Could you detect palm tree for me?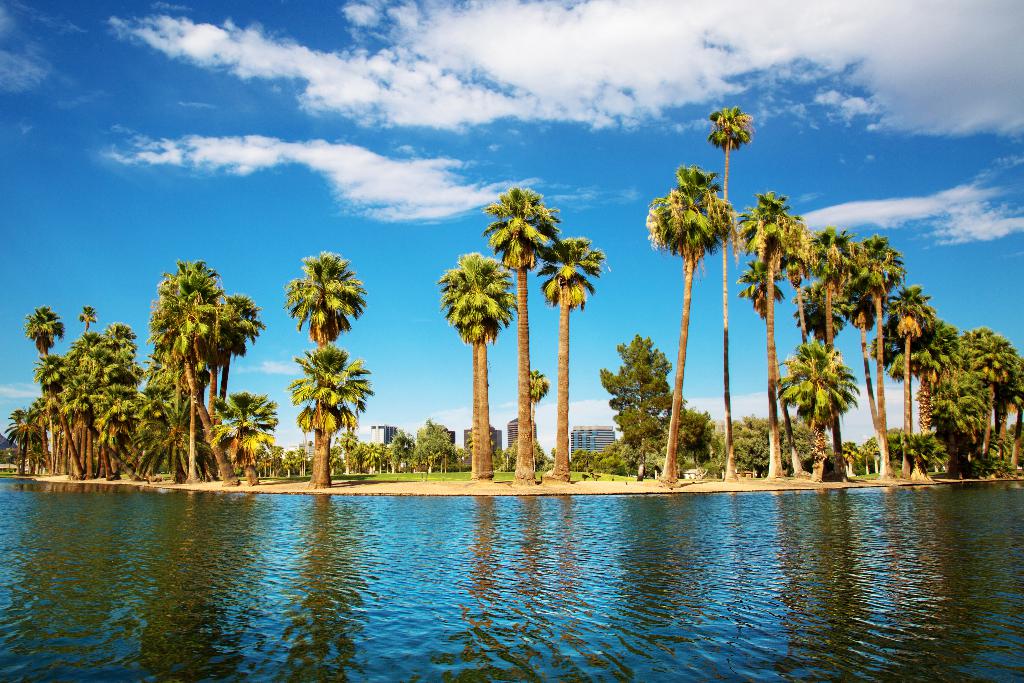
Detection result: bbox=(874, 268, 928, 463).
